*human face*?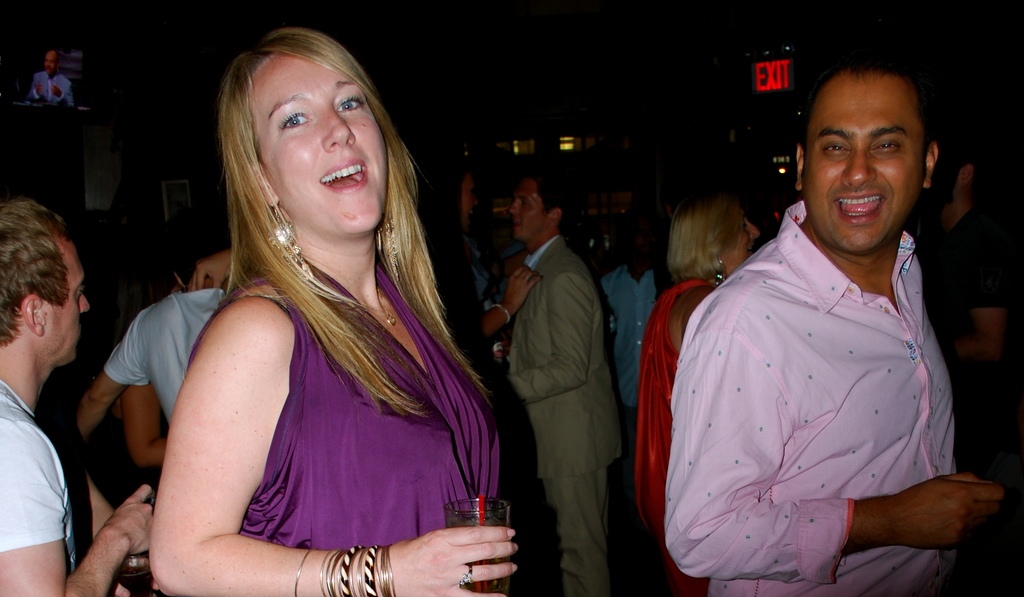
l=721, t=213, r=758, b=275
